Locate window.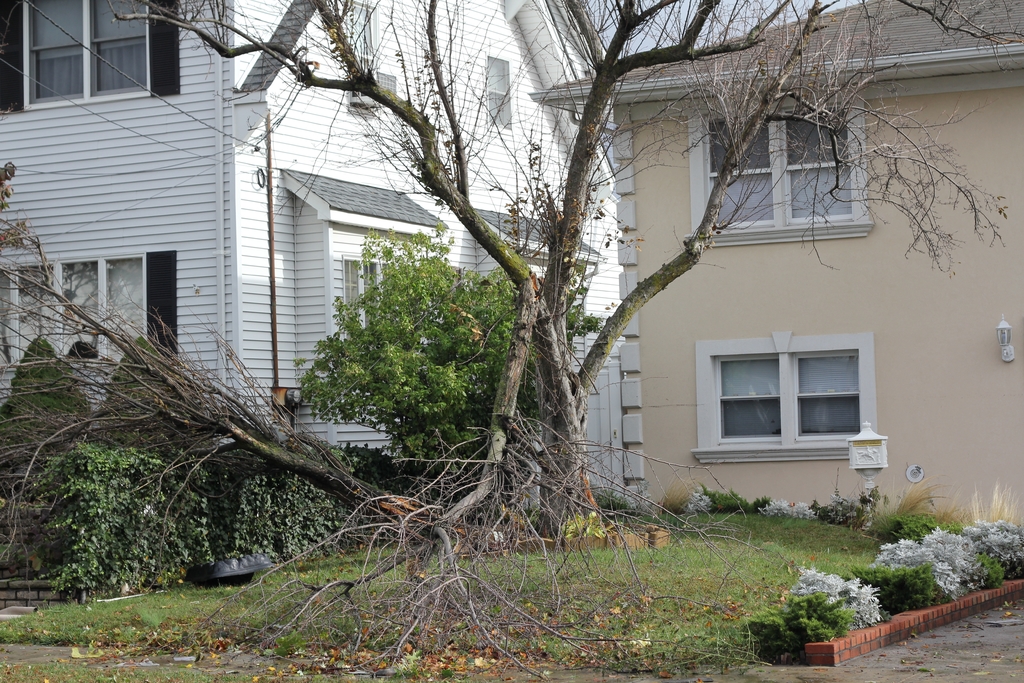
Bounding box: bbox=(341, 0, 388, 115).
